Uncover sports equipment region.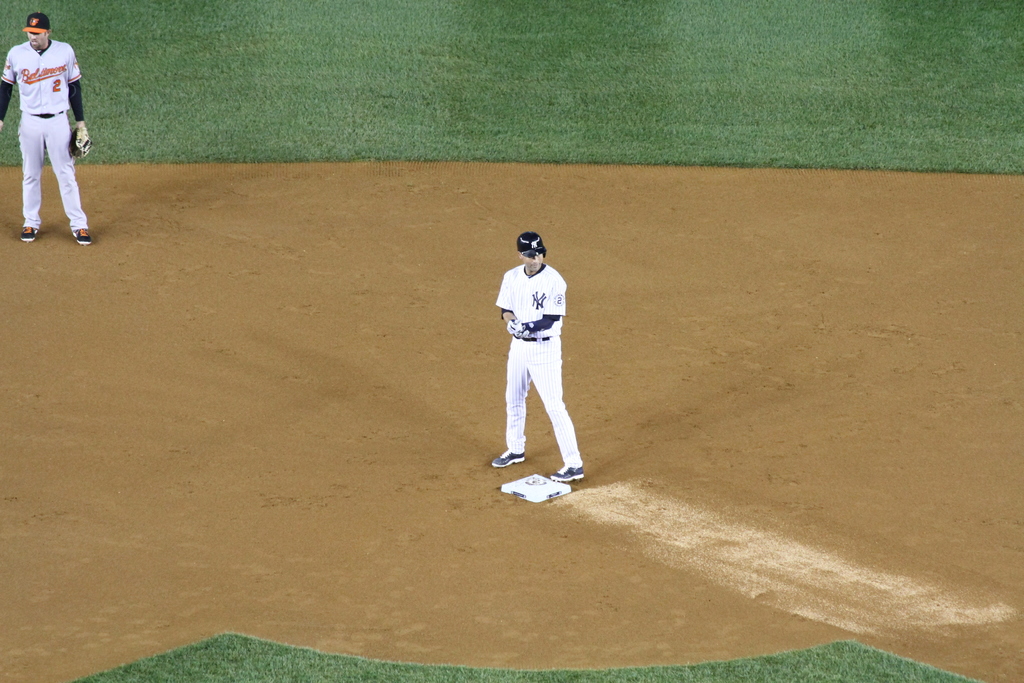
Uncovered: <bbox>550, 470, 586, 483</bbox>.
